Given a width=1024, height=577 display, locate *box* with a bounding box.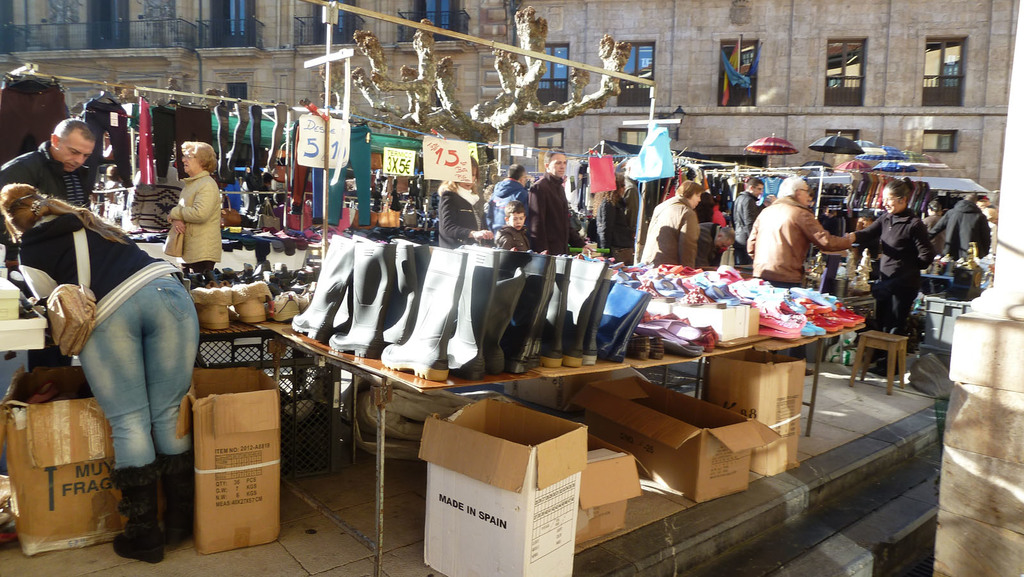
Located: 173/378/280/543.
